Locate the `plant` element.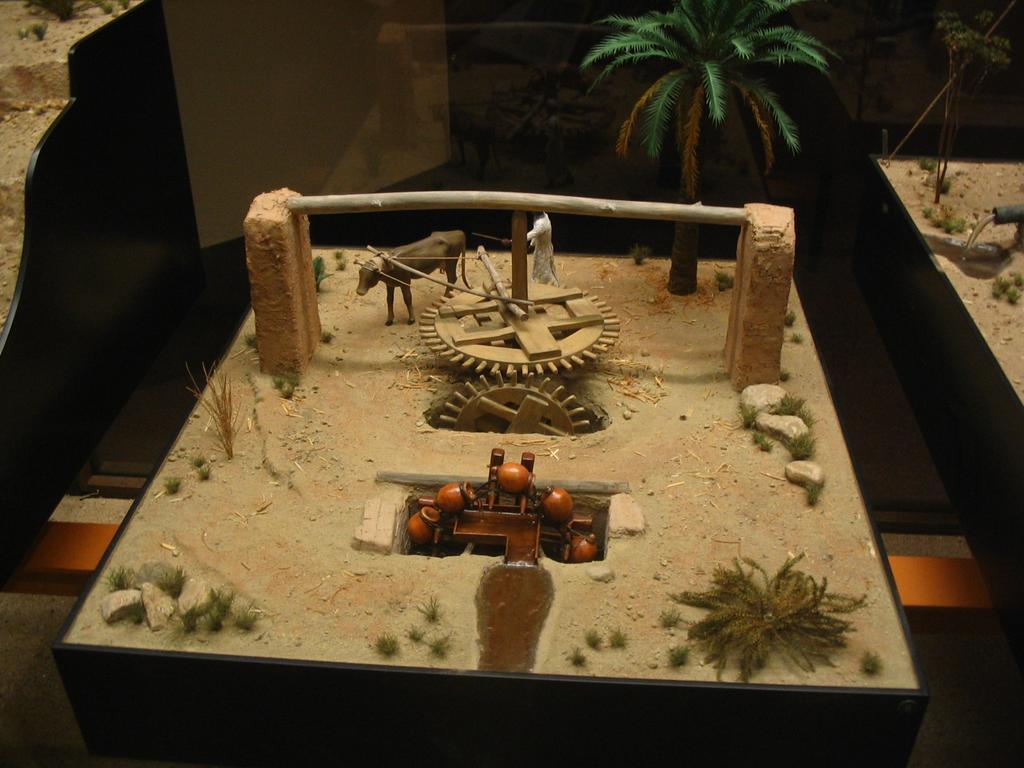
Element bbox: l=232, t=602, r=262, b=632.
